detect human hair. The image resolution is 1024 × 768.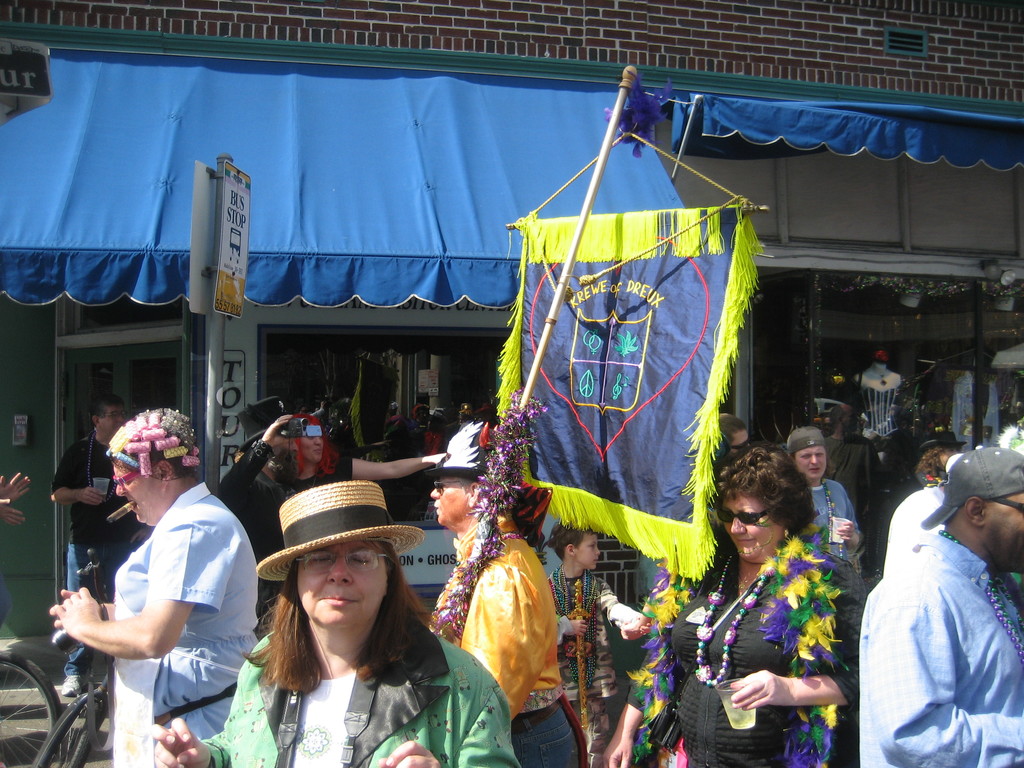
<bbox>89, 396, 119, 415</bbox>.
